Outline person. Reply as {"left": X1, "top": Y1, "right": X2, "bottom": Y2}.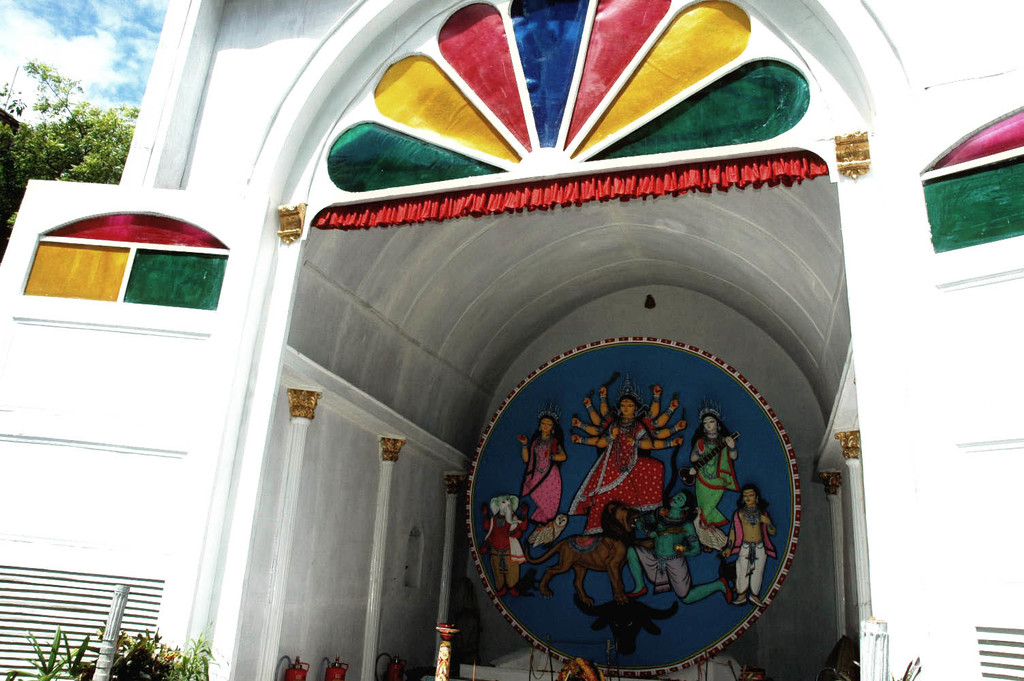
{"left": 684, "top": 406, "right": 739, "bottom": 553}.
